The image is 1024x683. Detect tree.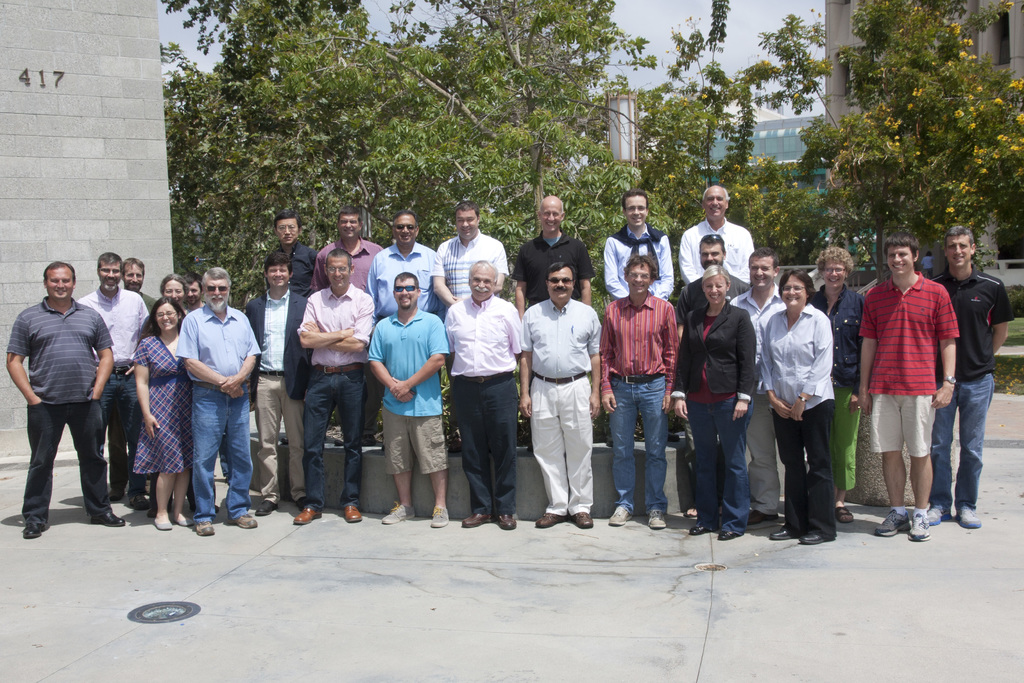
Detection: [x1=630, y1=0, x2=781, y2=181].
